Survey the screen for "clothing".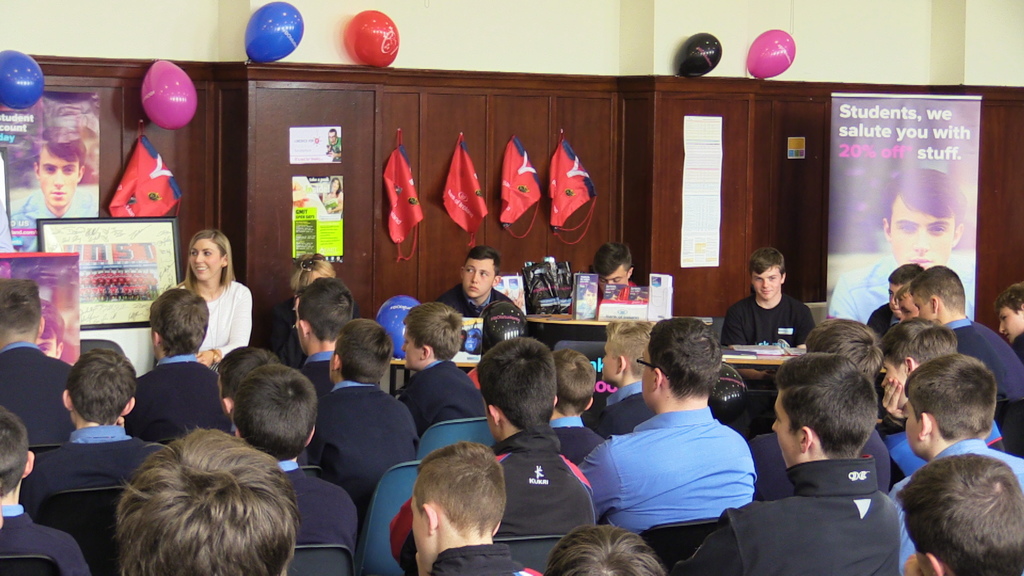
Survey found: Rect(16, 428, 157, 497).
